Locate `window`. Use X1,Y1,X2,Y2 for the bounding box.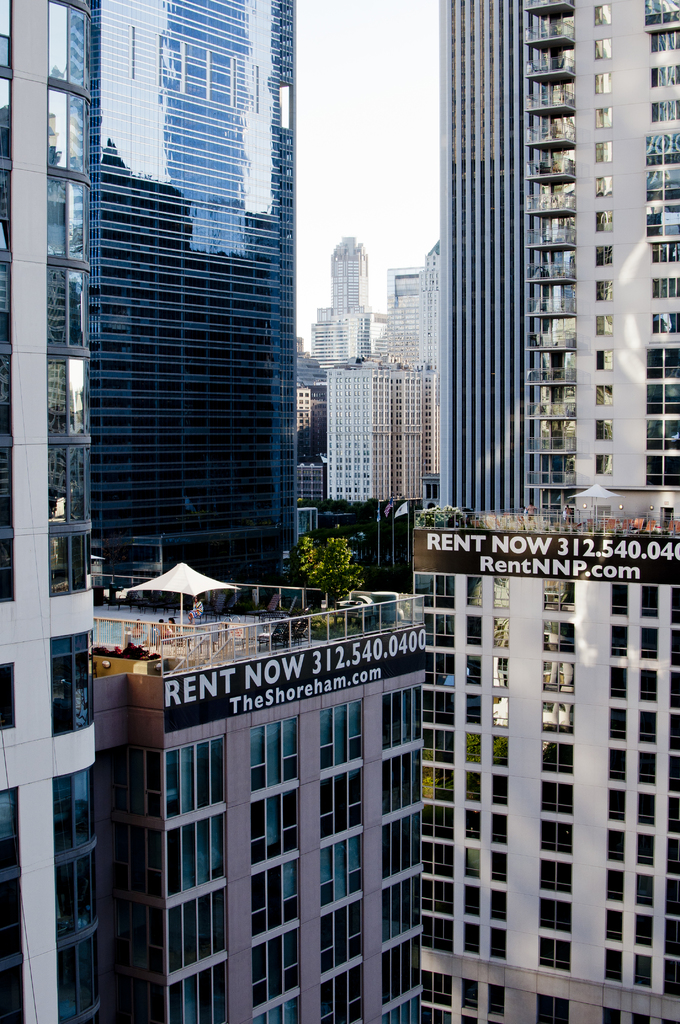
642,583,656,616.
